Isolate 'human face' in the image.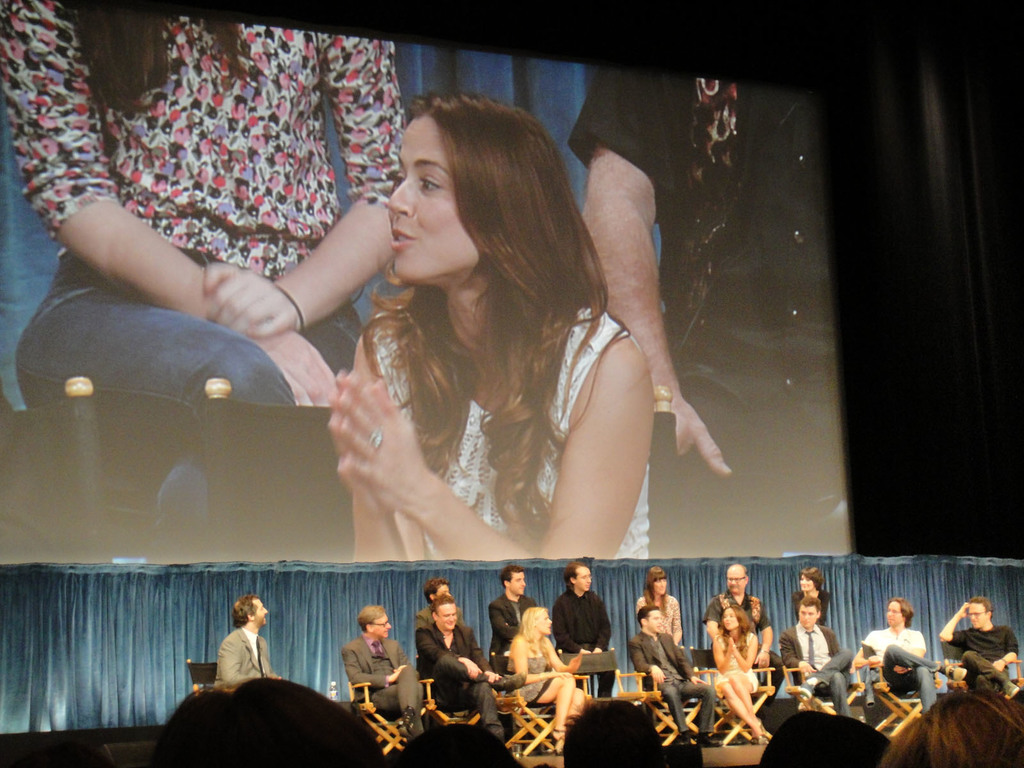
Isolated region: [534,610,555,636].
